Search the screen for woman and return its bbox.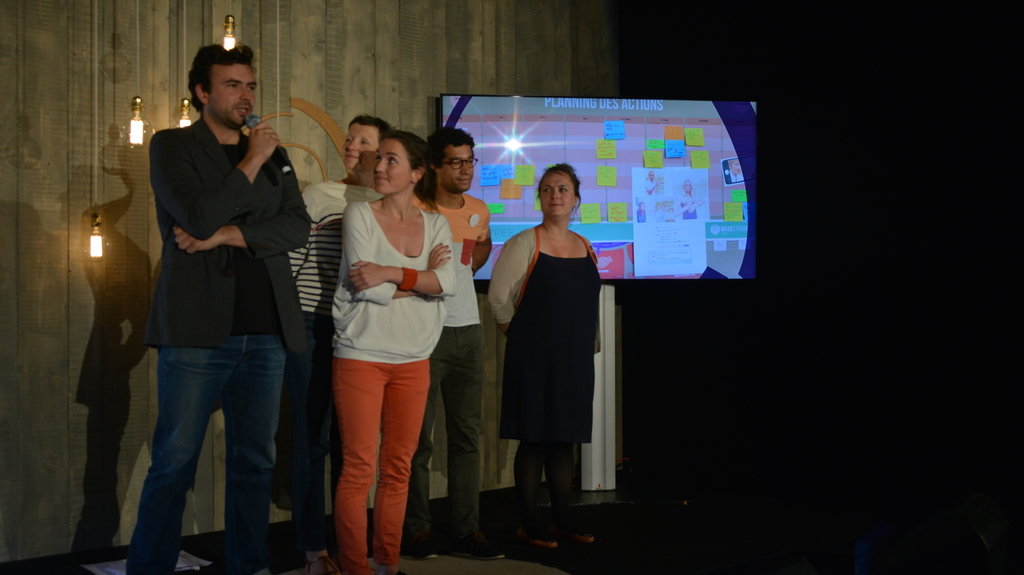
Found: [505, 170, 603, 510].
